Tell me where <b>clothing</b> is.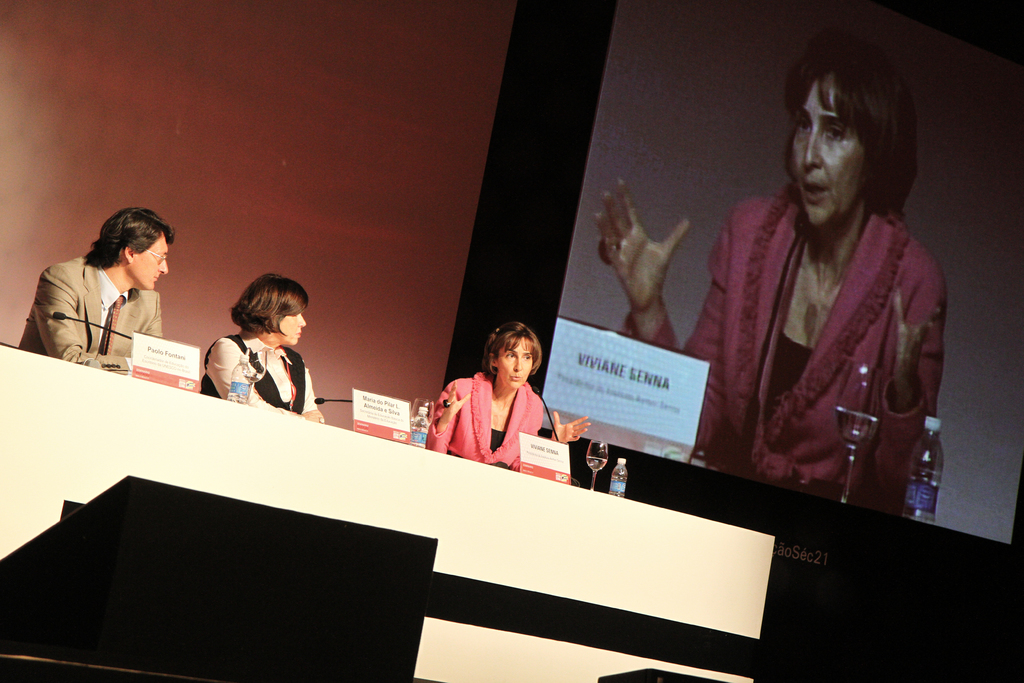
<b>clothing</b> is at (x1=679, y1=140, x2=952, y2=520).
